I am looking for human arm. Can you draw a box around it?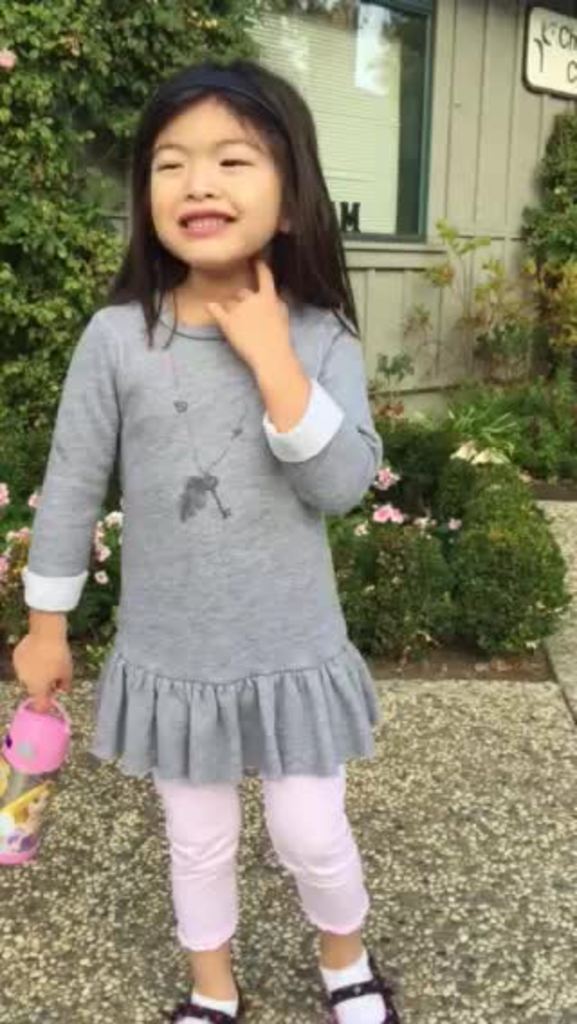
Sure, the bounding box is locate(227, 278, 343, 501).
